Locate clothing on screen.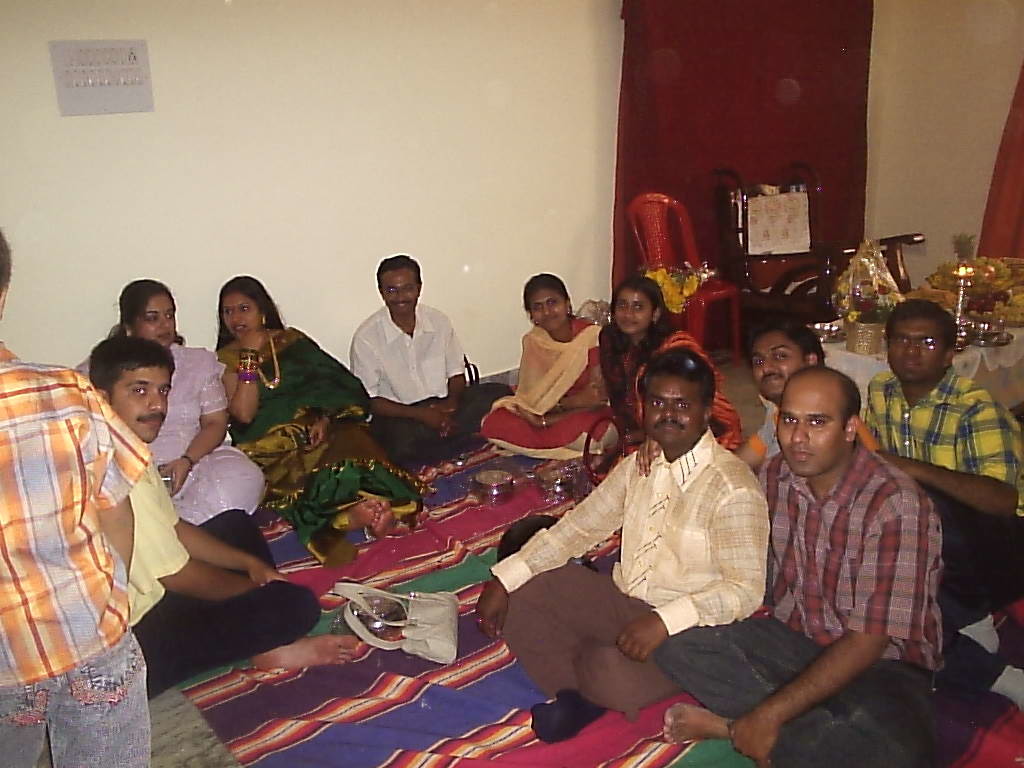
On screen at rect(346, 309, 510, 470).
